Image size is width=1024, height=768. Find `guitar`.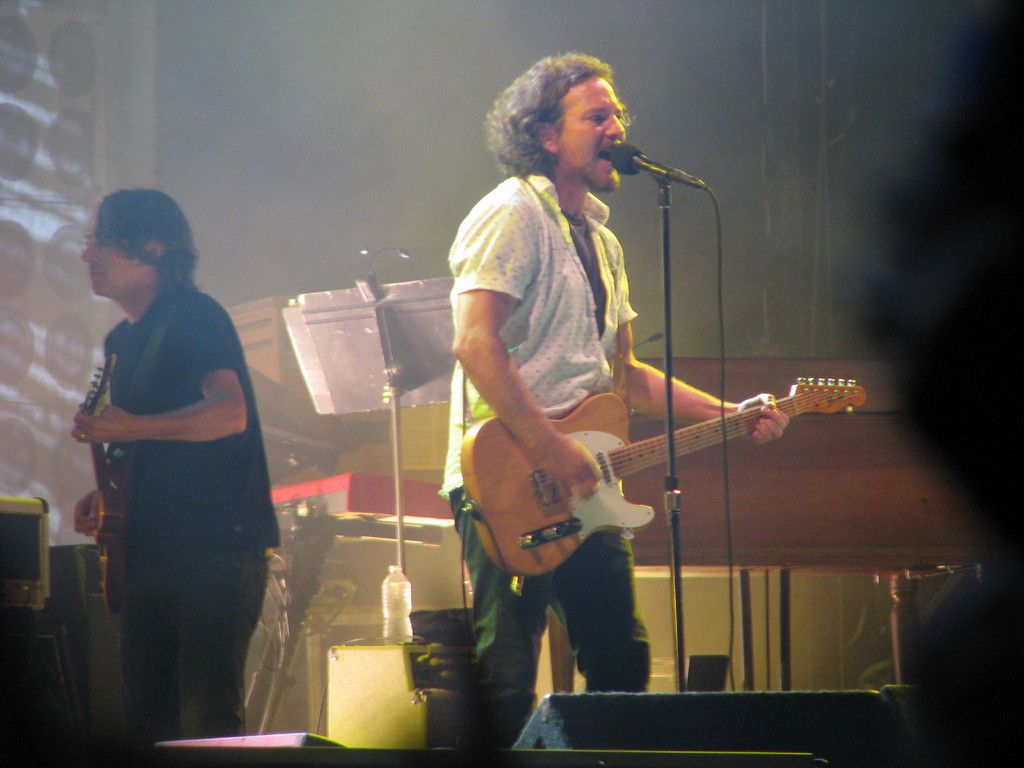
Rect(81, 353, 129, 621).
